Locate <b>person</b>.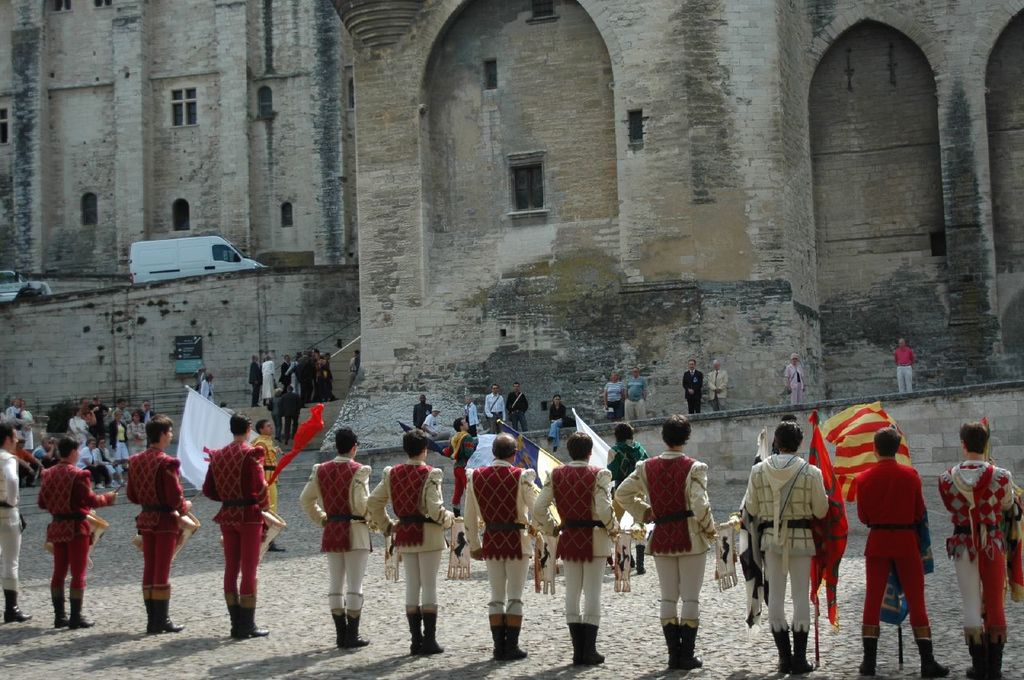
Bounding box: crop(193, 363, 210, 395).
